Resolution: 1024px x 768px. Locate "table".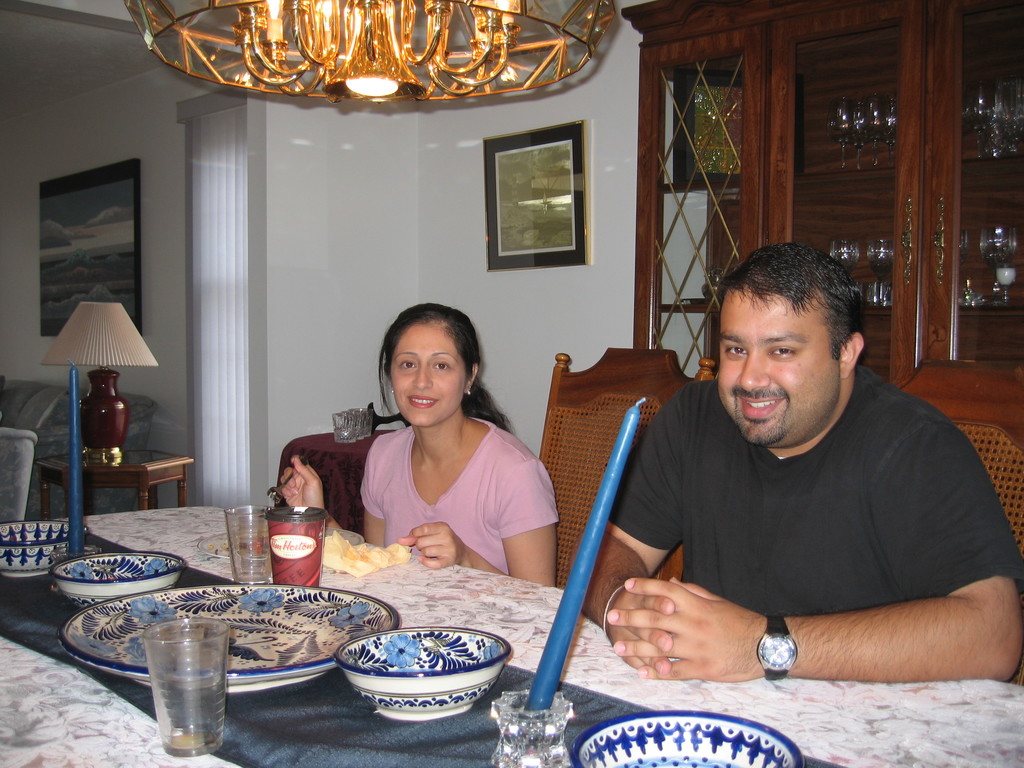
273/429/396/542.
